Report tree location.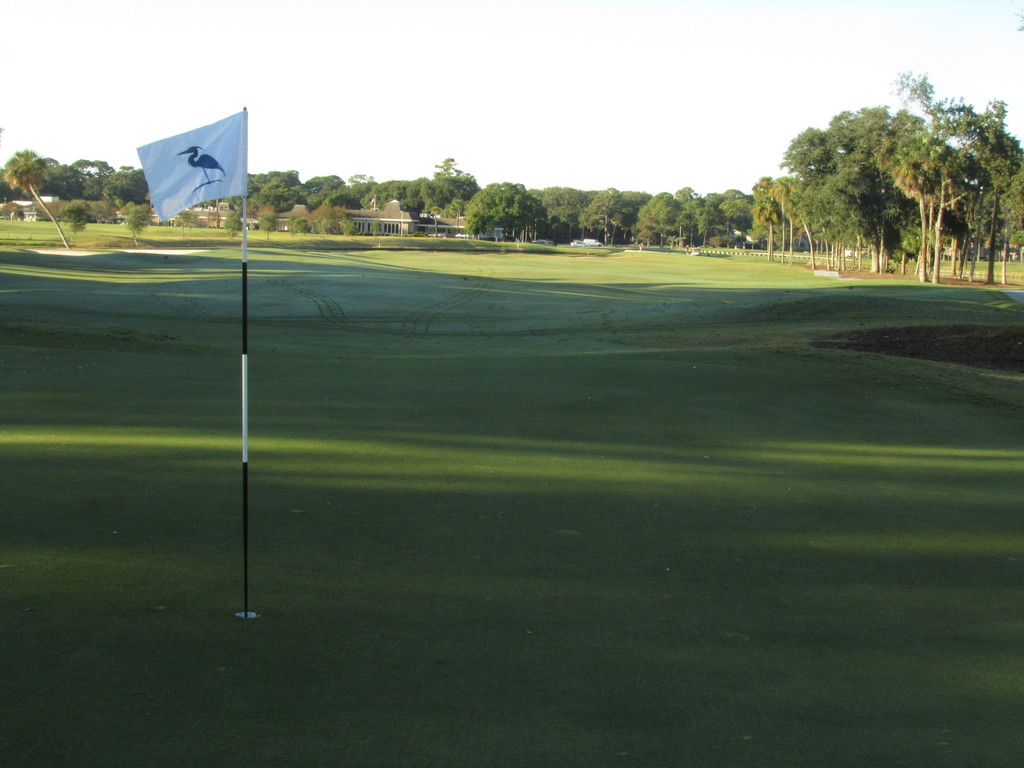
Report: 225 209 250 250.
